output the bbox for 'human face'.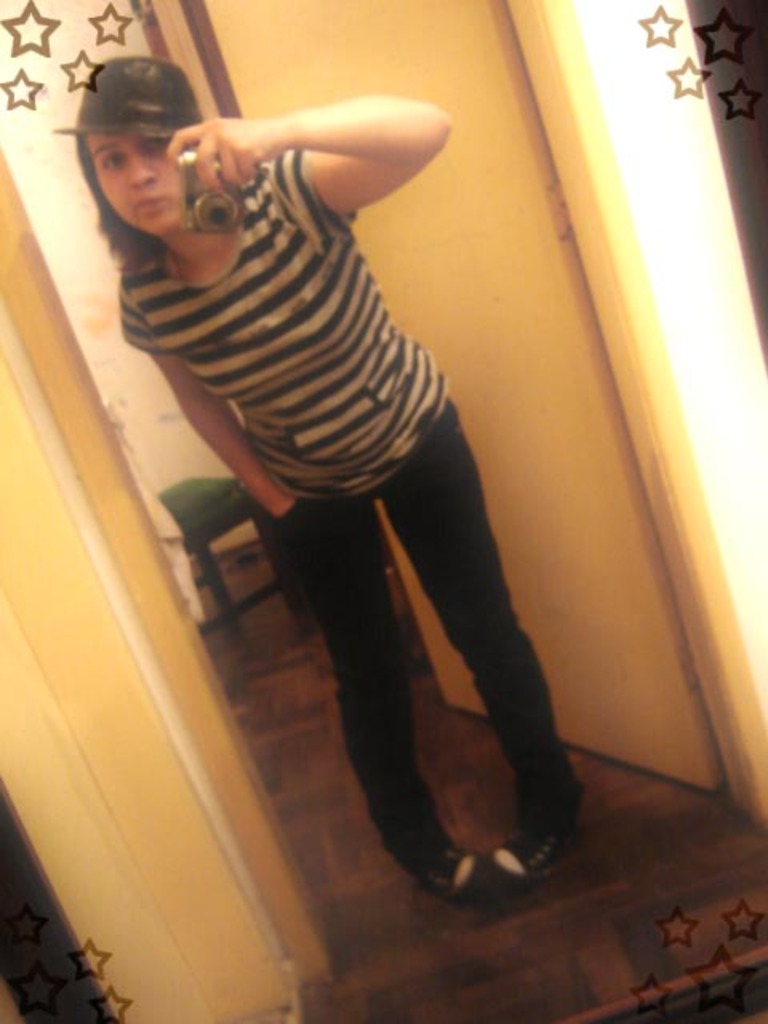
(left=93, top=139, right=168, bottom=237).
